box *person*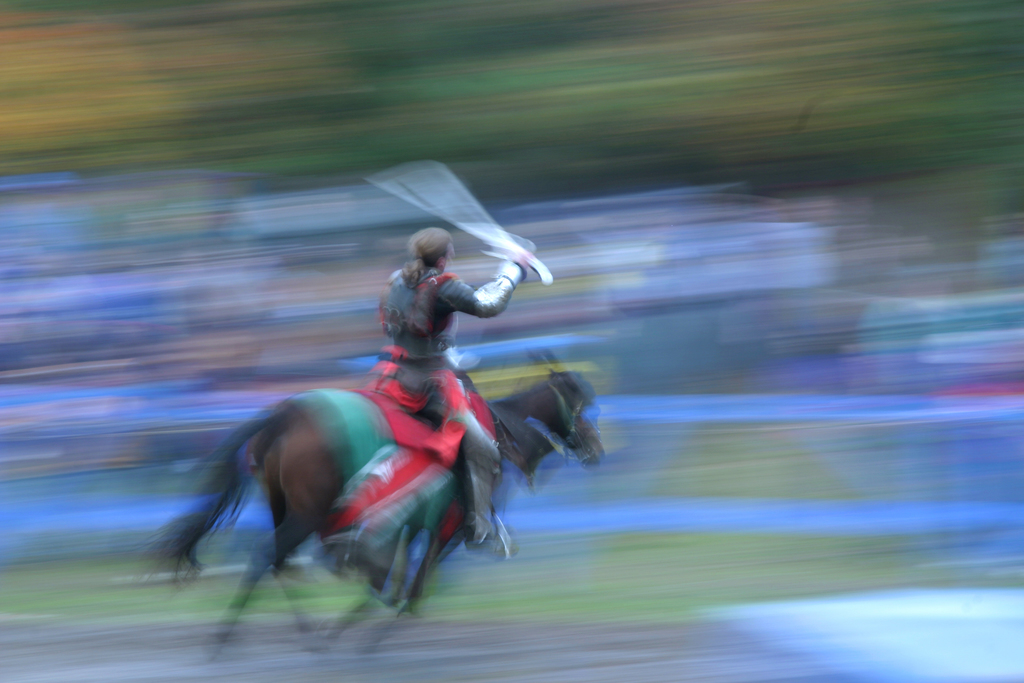
locate(348, 197, 550, 514)
